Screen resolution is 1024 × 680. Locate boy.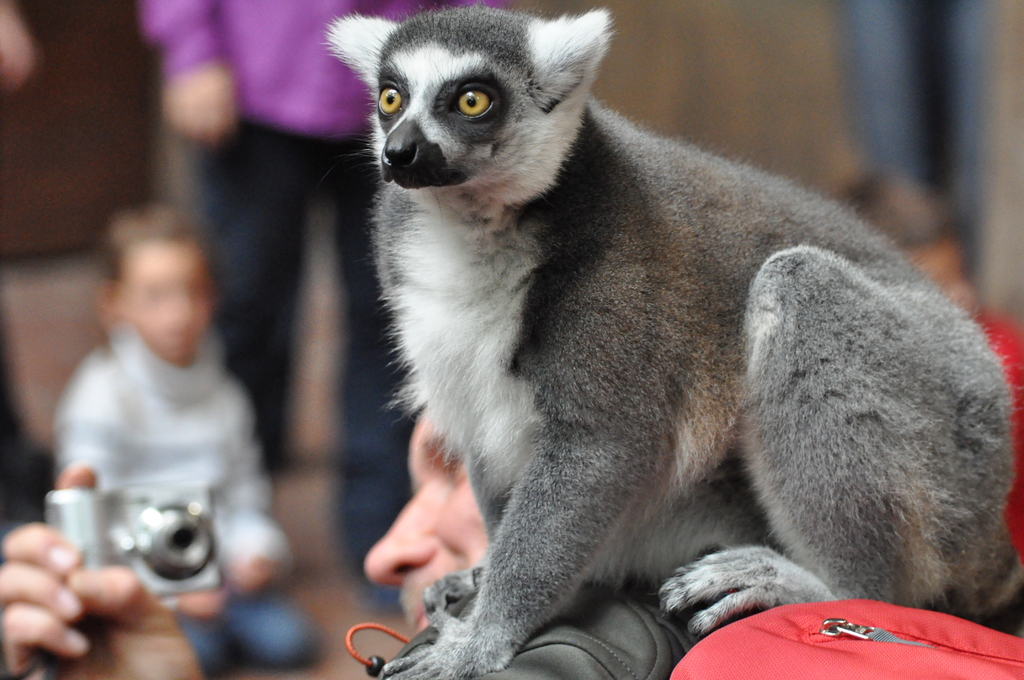
rect(54, 202, 322, 674).
